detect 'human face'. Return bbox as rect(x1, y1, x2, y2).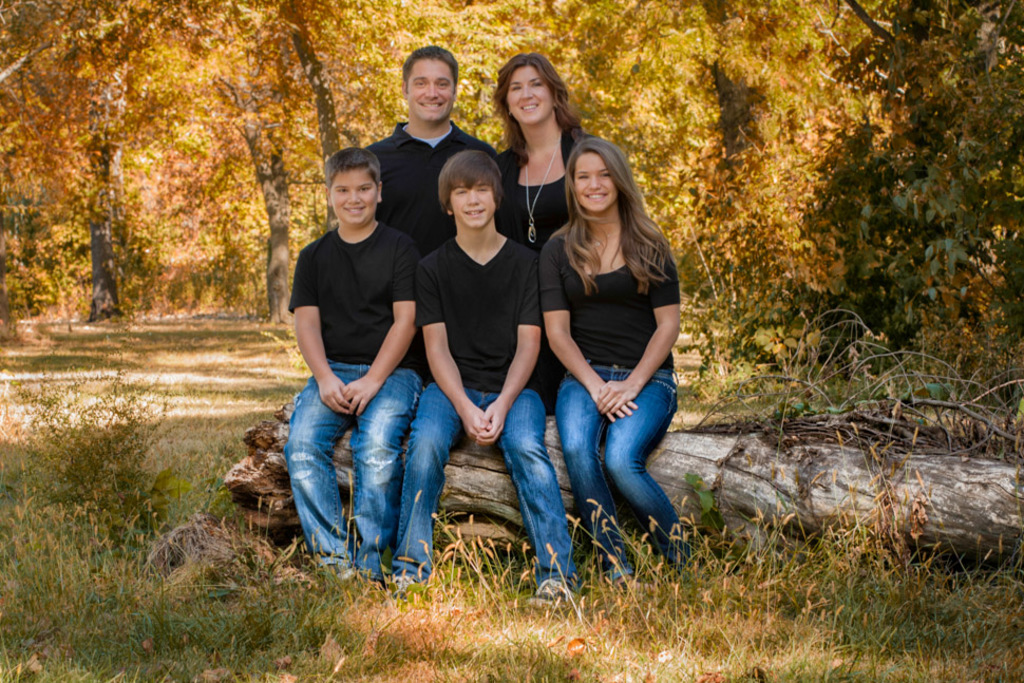
rect(449, 183, 496, 226).
